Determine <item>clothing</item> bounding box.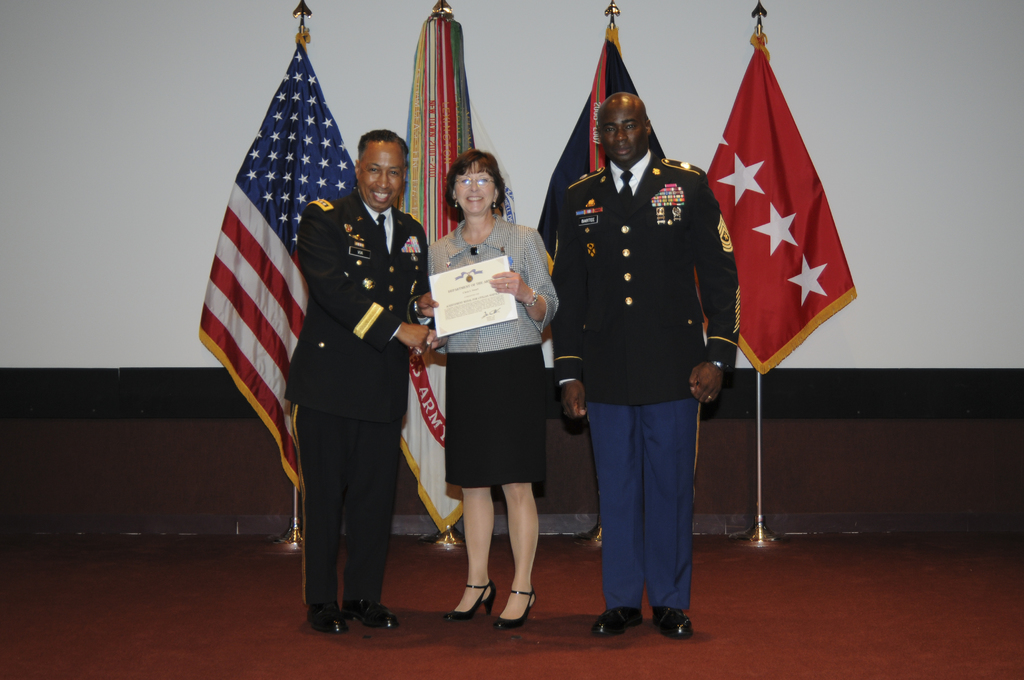
Determined: box(282, 184, 428, 613).
